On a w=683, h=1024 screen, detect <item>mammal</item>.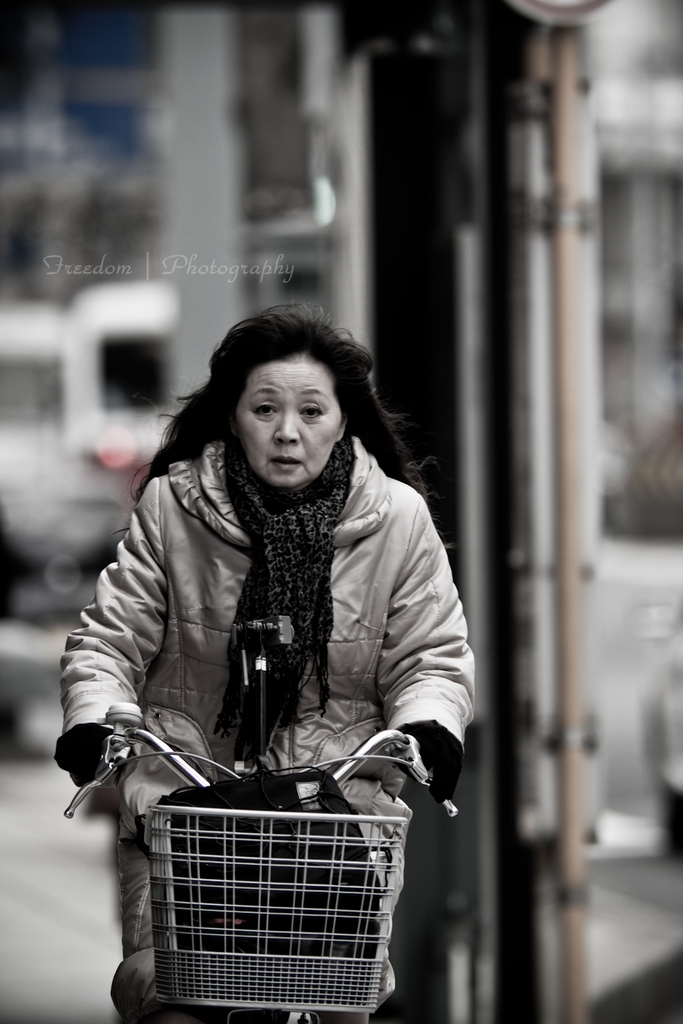
<box>62,350,459,997</box>.
